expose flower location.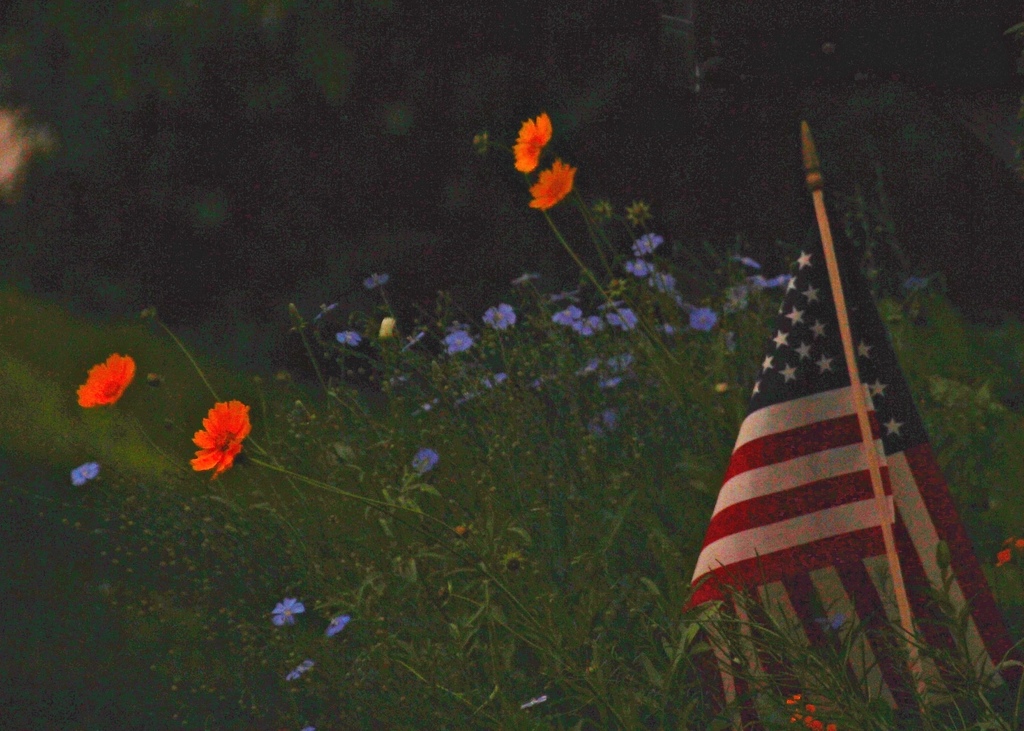
Exposed at region(678, 567, 729, 611).
